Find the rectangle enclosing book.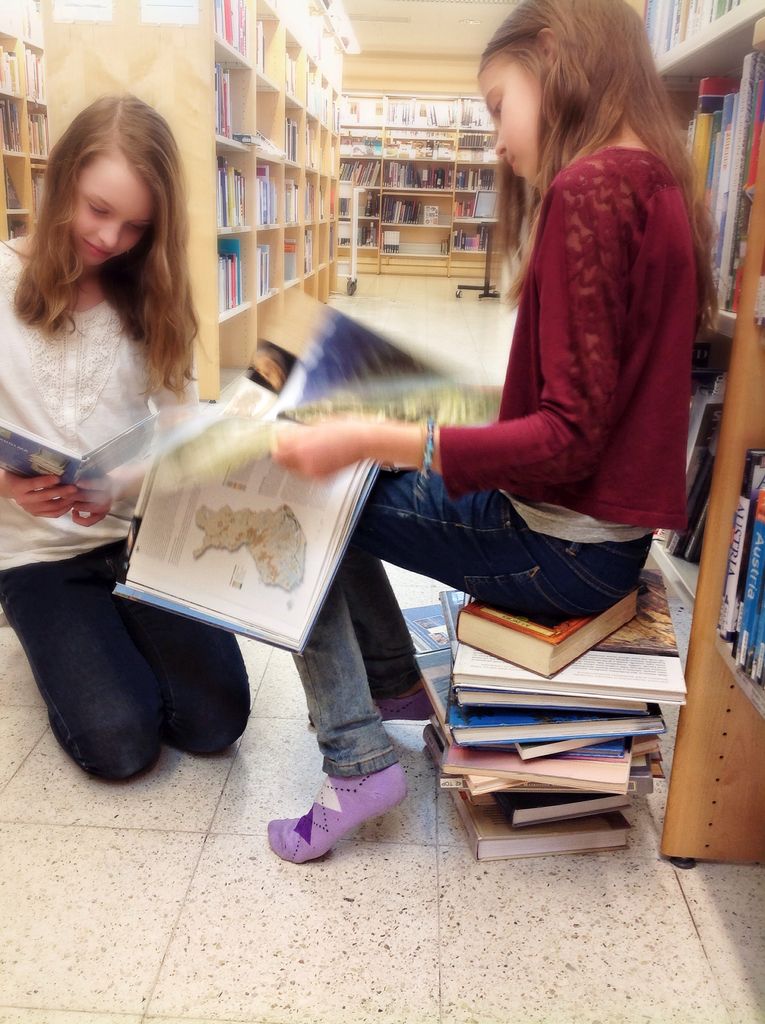
left=447, top=600, right=638, bottom=680.
